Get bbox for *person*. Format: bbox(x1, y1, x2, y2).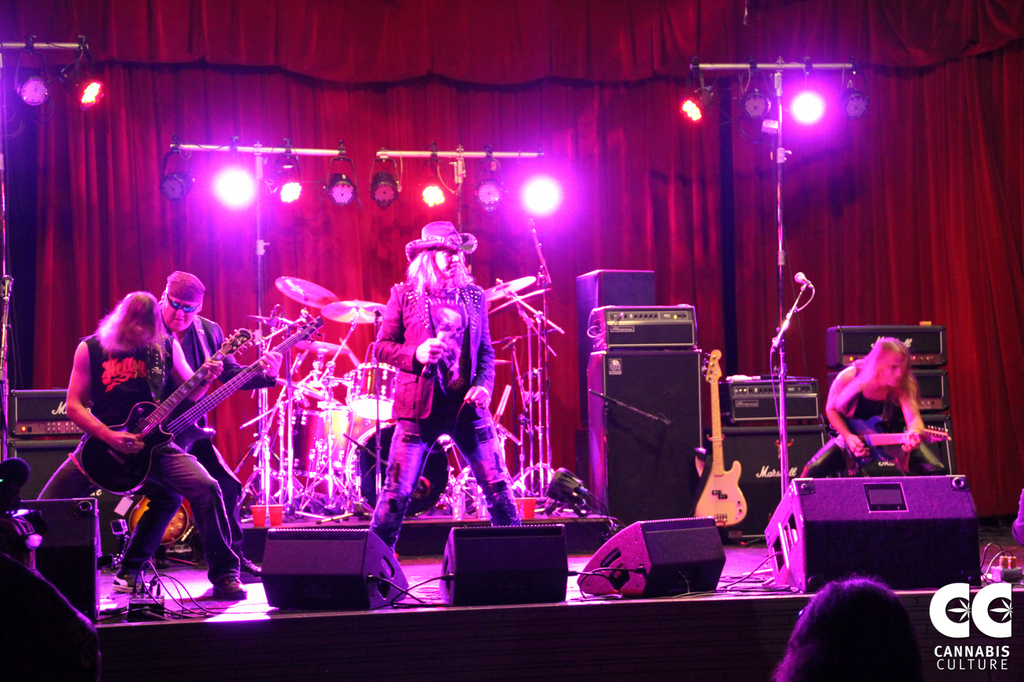
bbox(369, 222, 536, 552).
